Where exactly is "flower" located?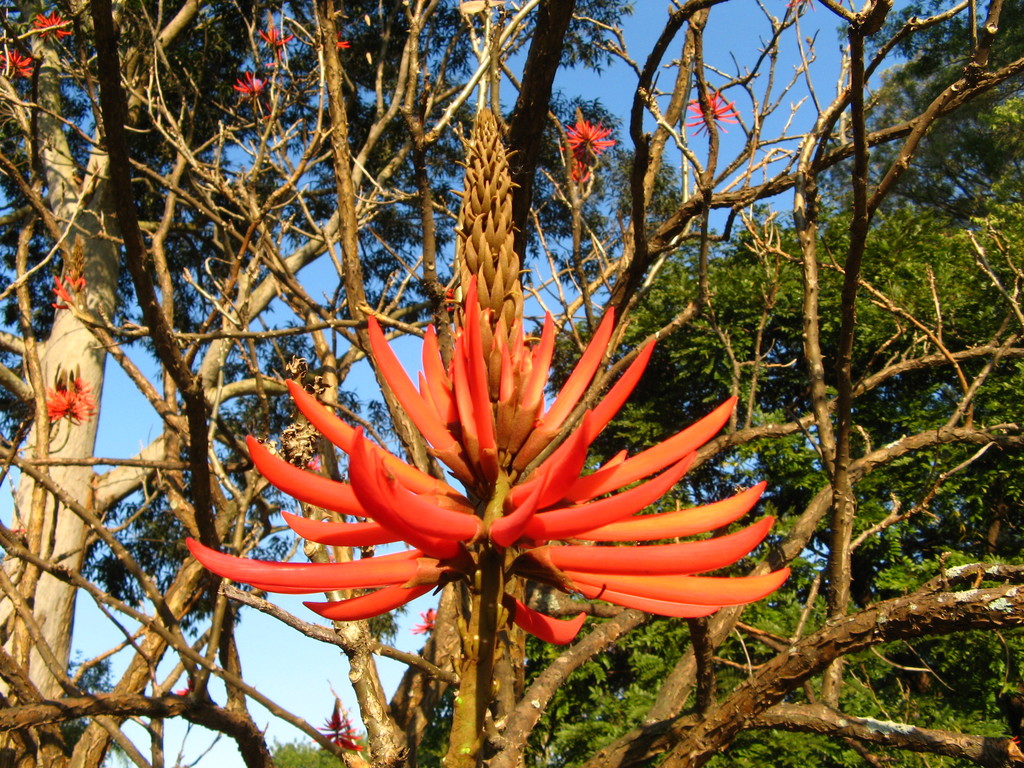
Its bounding box is box(411, 604, 433, 636).
